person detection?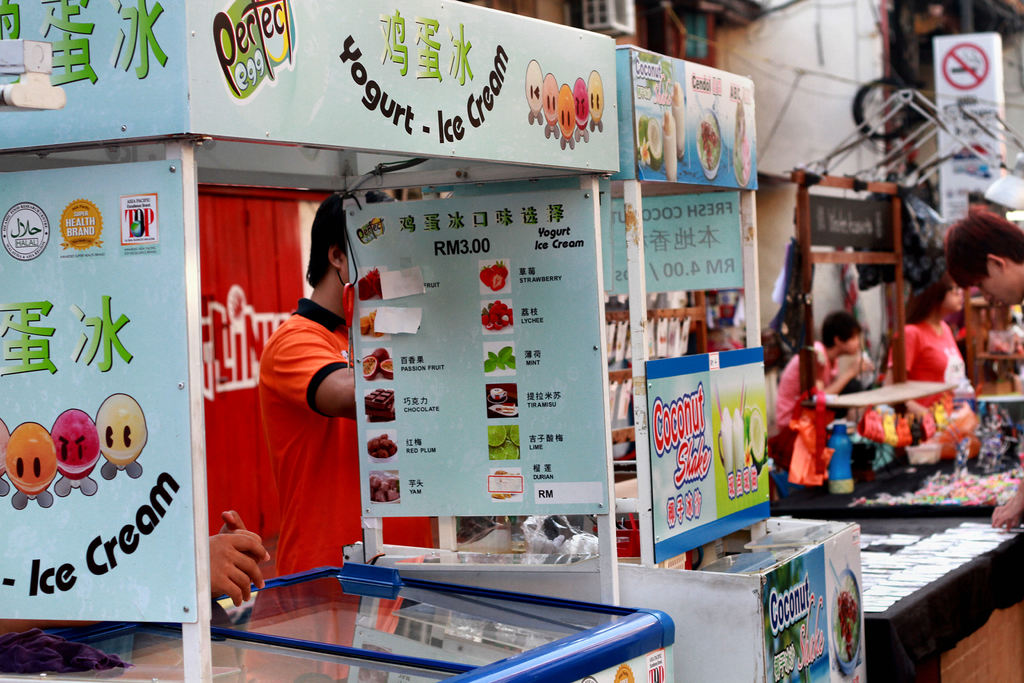
rect(233, 186, 374, 627)
